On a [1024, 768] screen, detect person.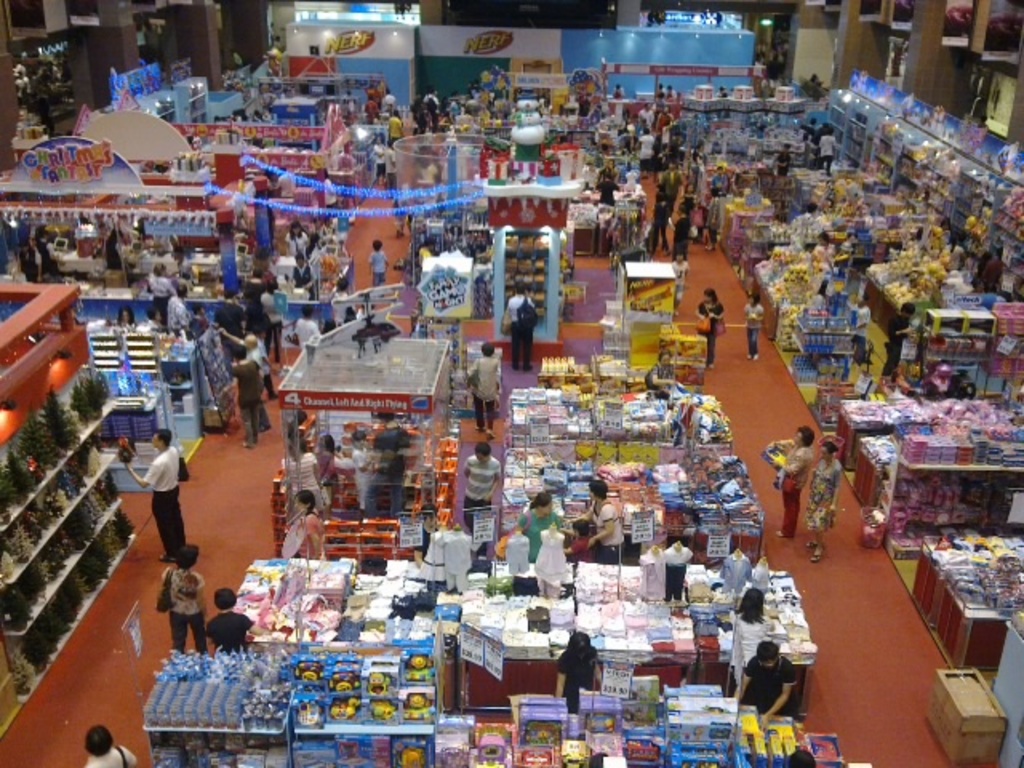
box=[947, 234, 974, 270].
